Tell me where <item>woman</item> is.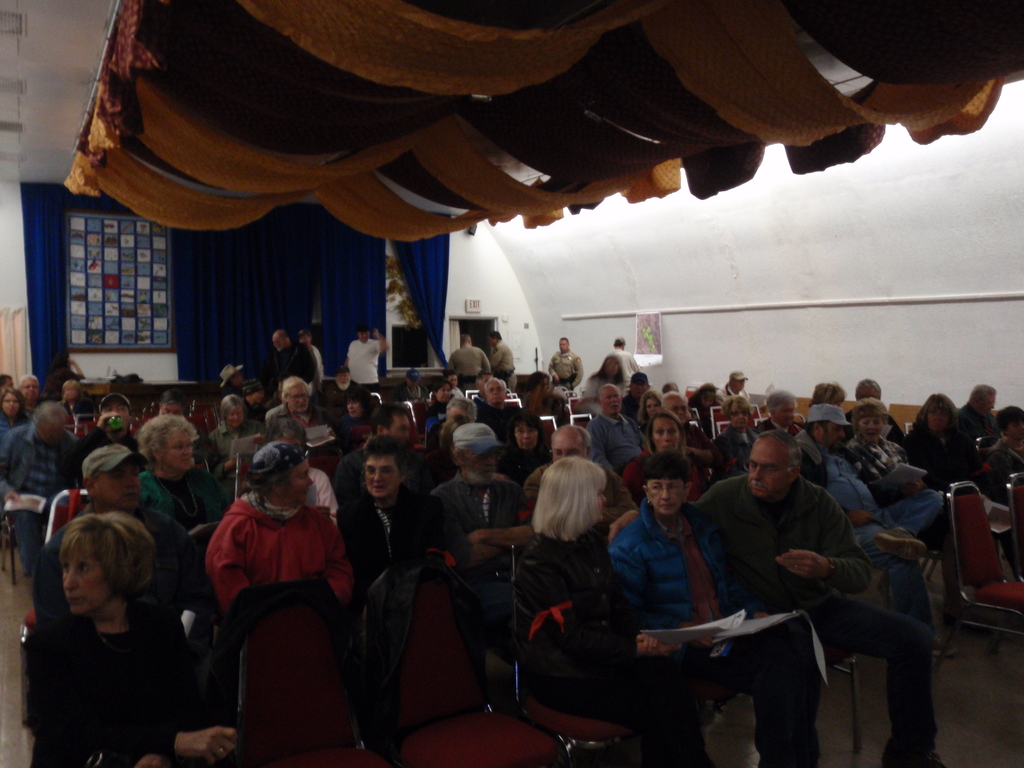
<item>woman</item> is at rect(688, 383, 721, 413).
